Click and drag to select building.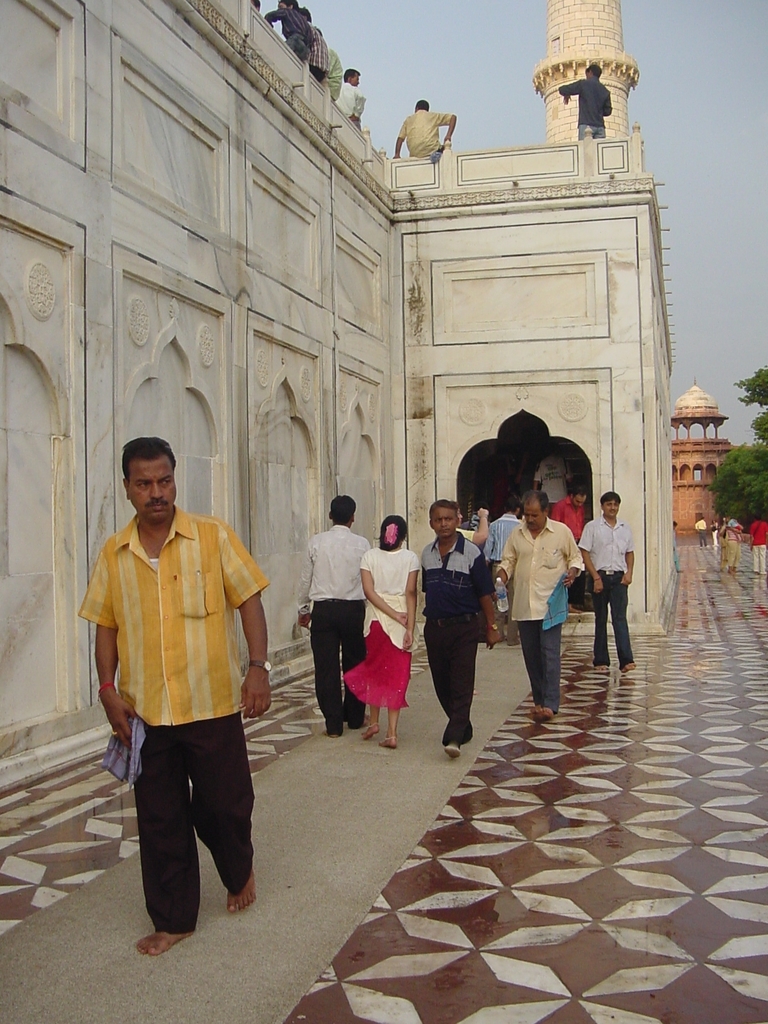
Selection: <box>529,0,642,146</box>.
